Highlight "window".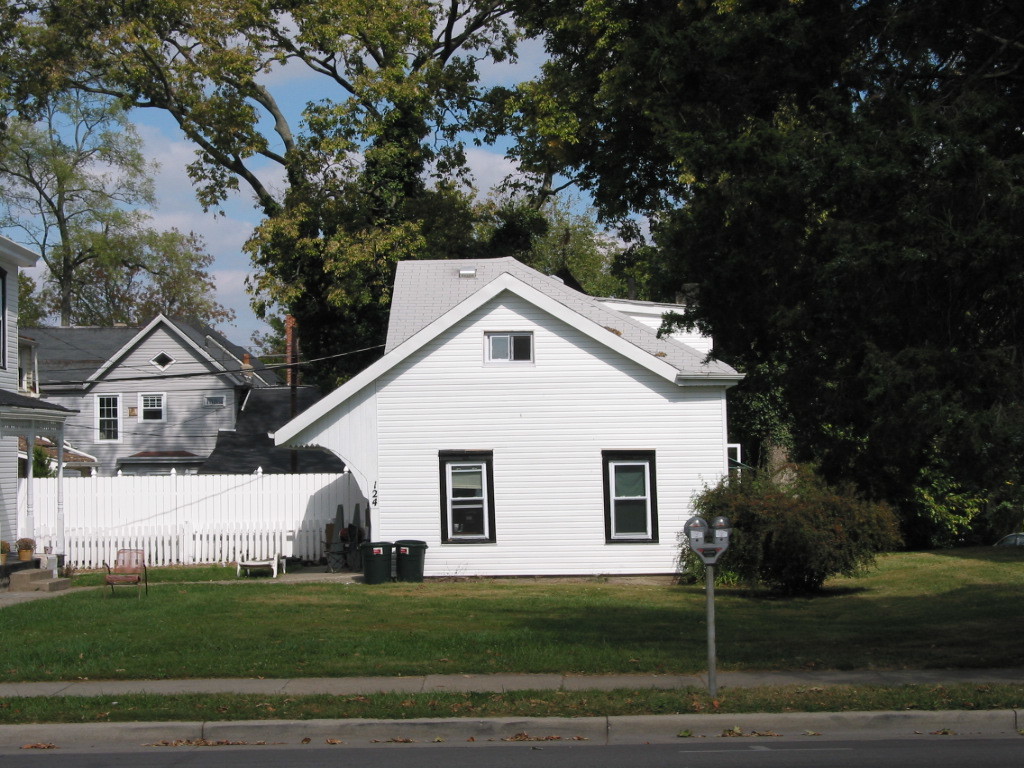
Highlighted region: Rect(204, 394, 222, 405).
